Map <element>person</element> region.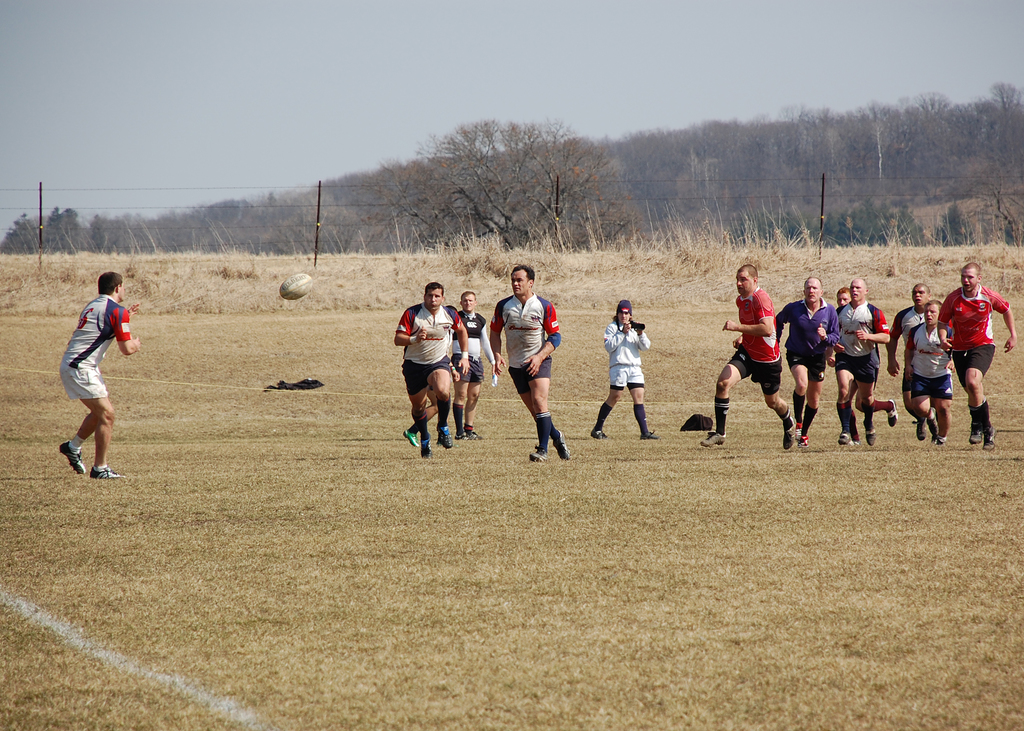
Mapped to BBox(390, 284, 474, 451).
